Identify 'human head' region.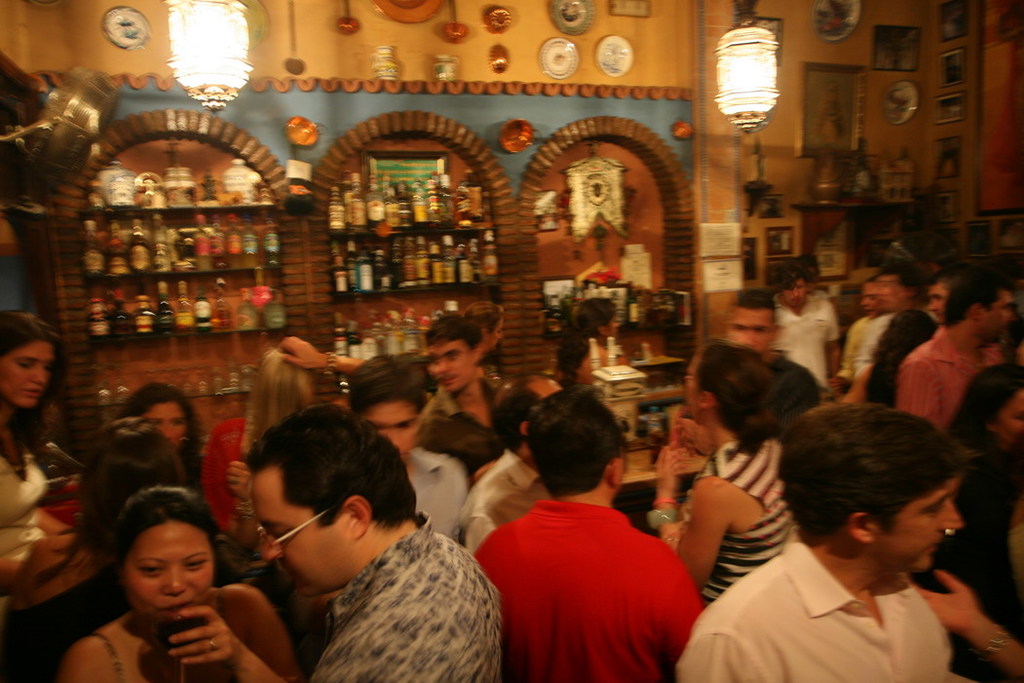
Region: box=[765, 406, 979, 595].
